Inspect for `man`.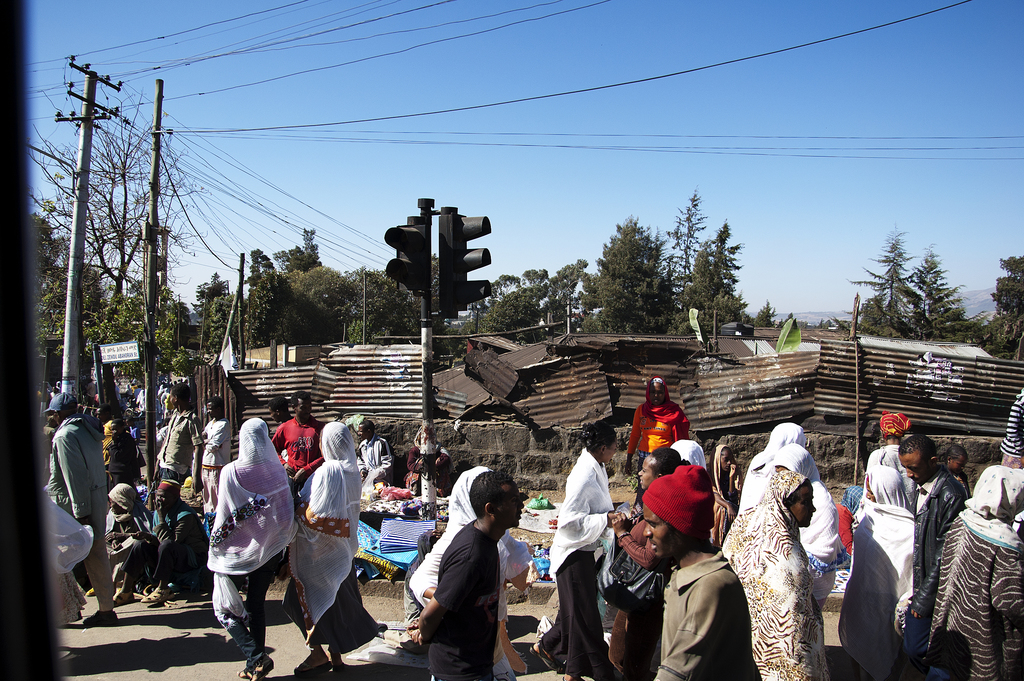
Inspection: box=[110, 472, 211, 607].
